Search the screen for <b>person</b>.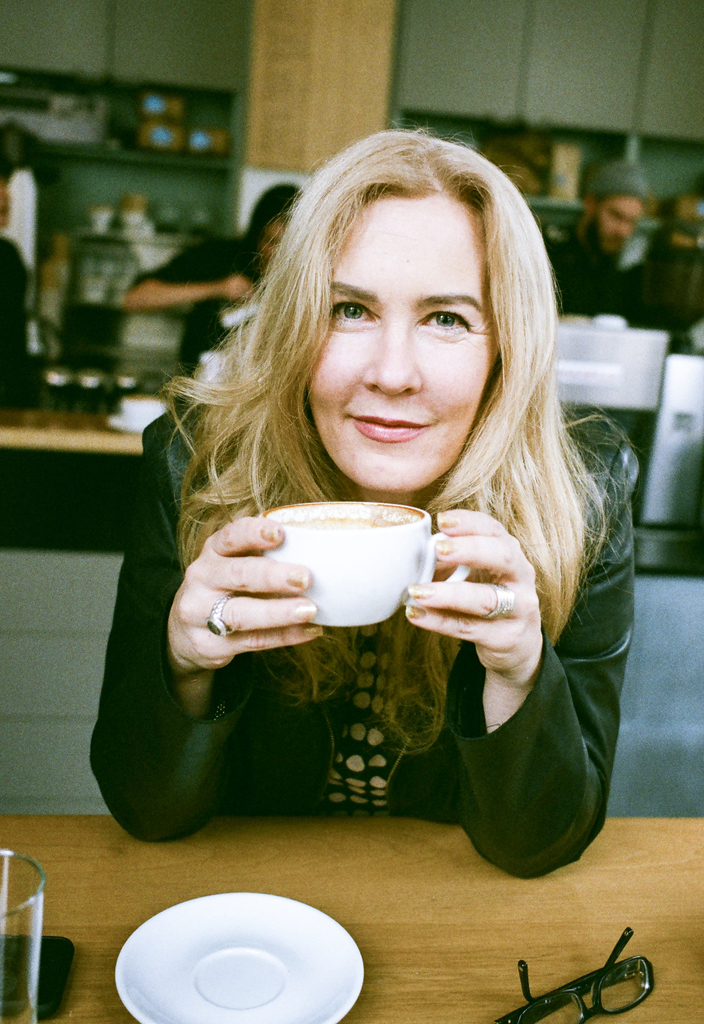
Found at locate(116, 189, 307, 400).
